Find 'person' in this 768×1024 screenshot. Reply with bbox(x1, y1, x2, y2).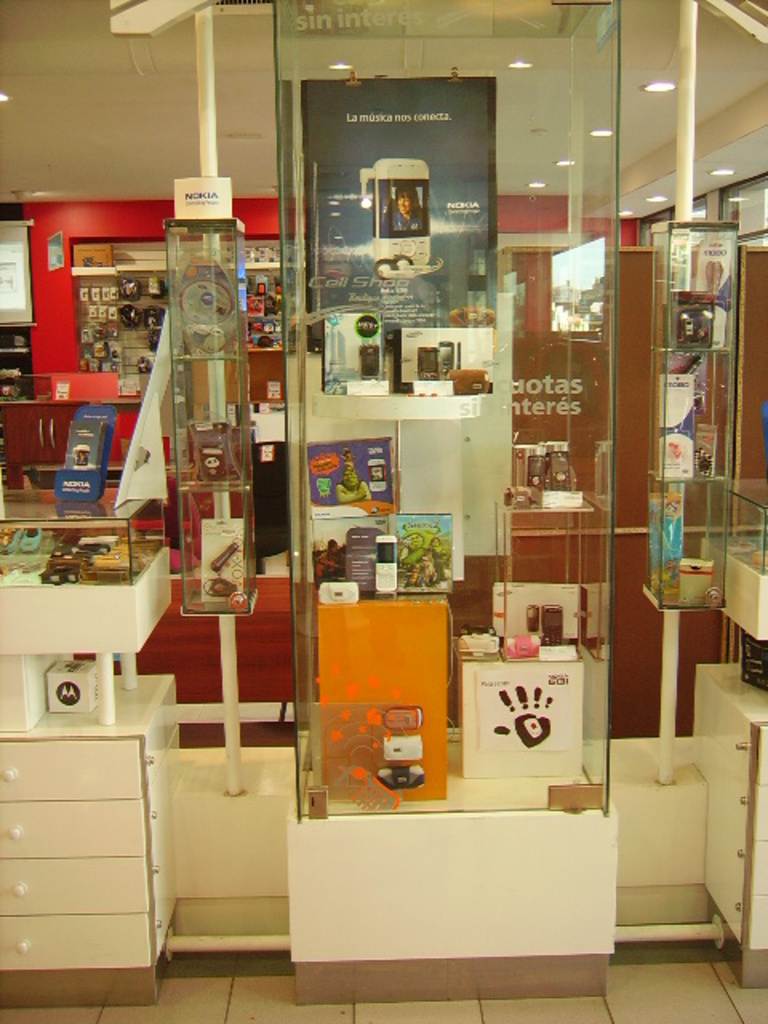
bbox(317, 541, 346, 581).
